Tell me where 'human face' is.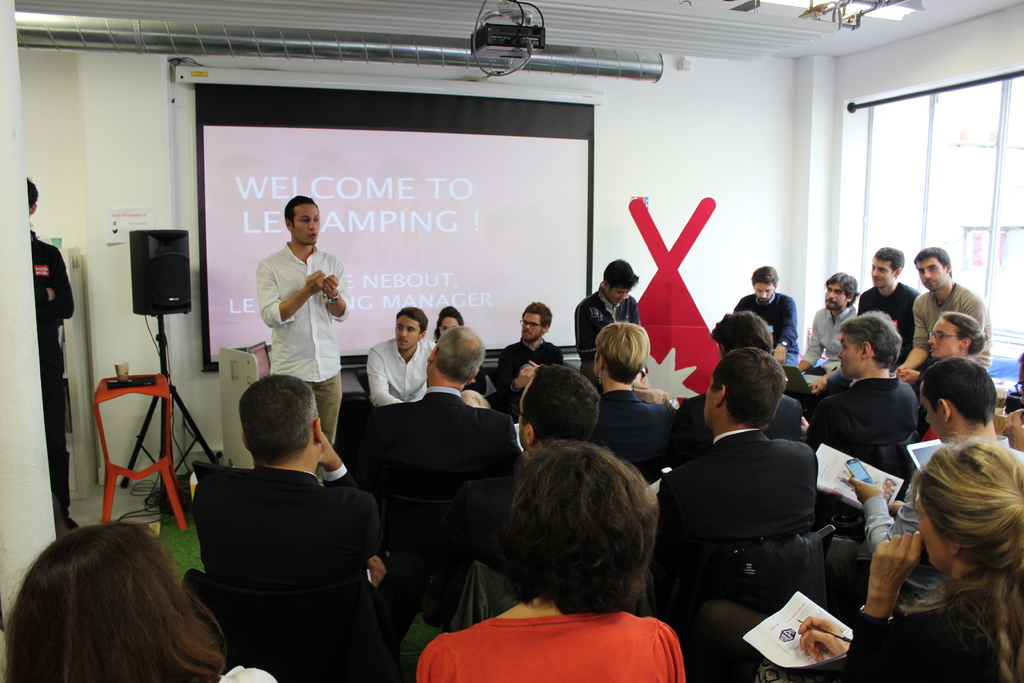
'human face' is at {"x1": 291, "y1": 206, "x2": 319, "y2": 245}.
